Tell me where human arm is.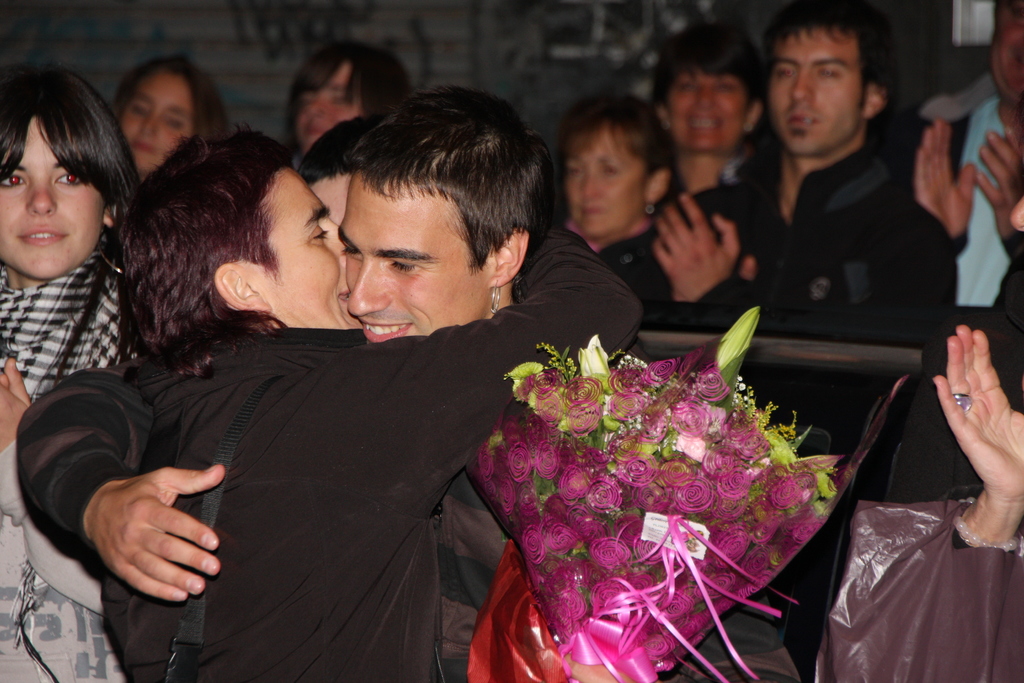
human arm is at detection(972, 124, 1023, 257).
